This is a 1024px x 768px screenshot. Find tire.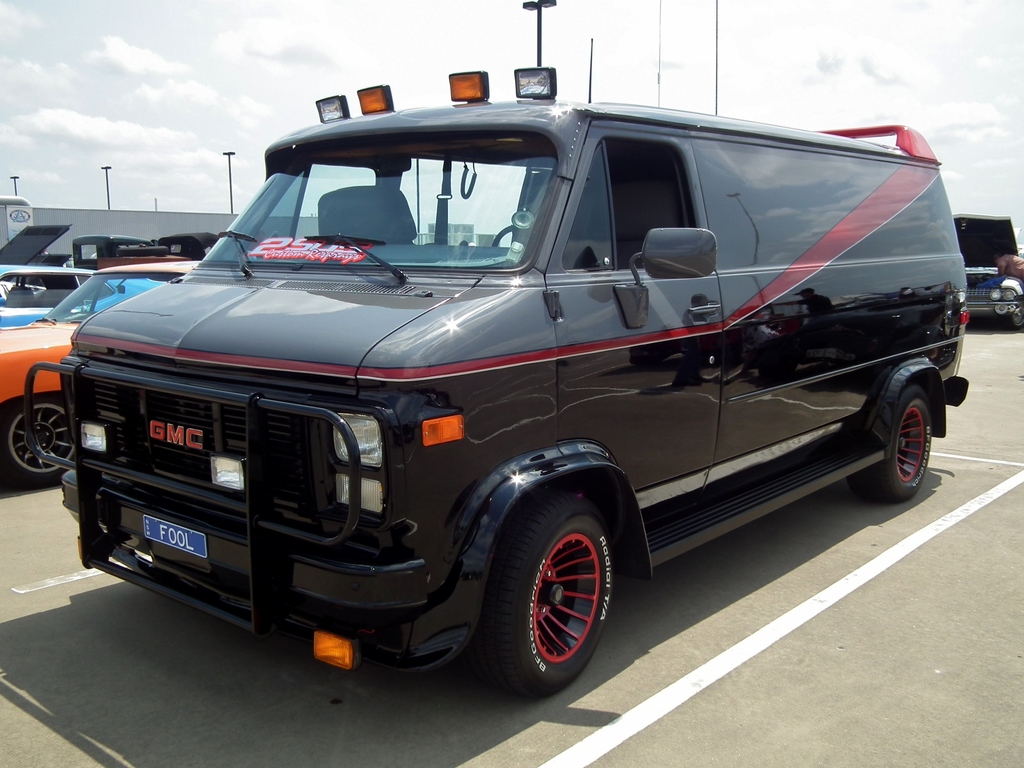
Bounding box: (852,380,943,503).
